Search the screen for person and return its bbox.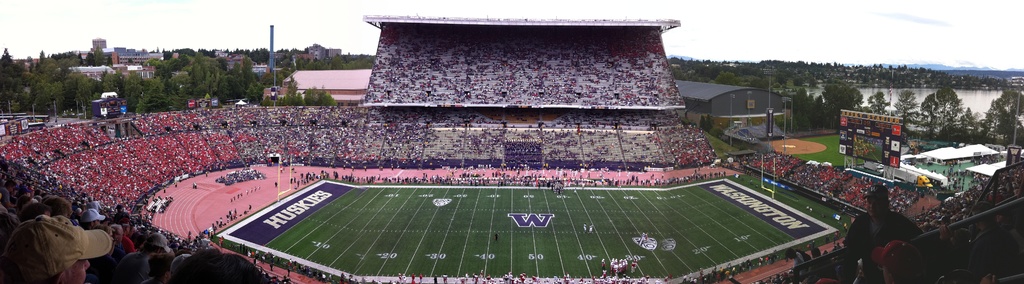
Found: <bbox>837, 182, 916, 283</bbox>.
